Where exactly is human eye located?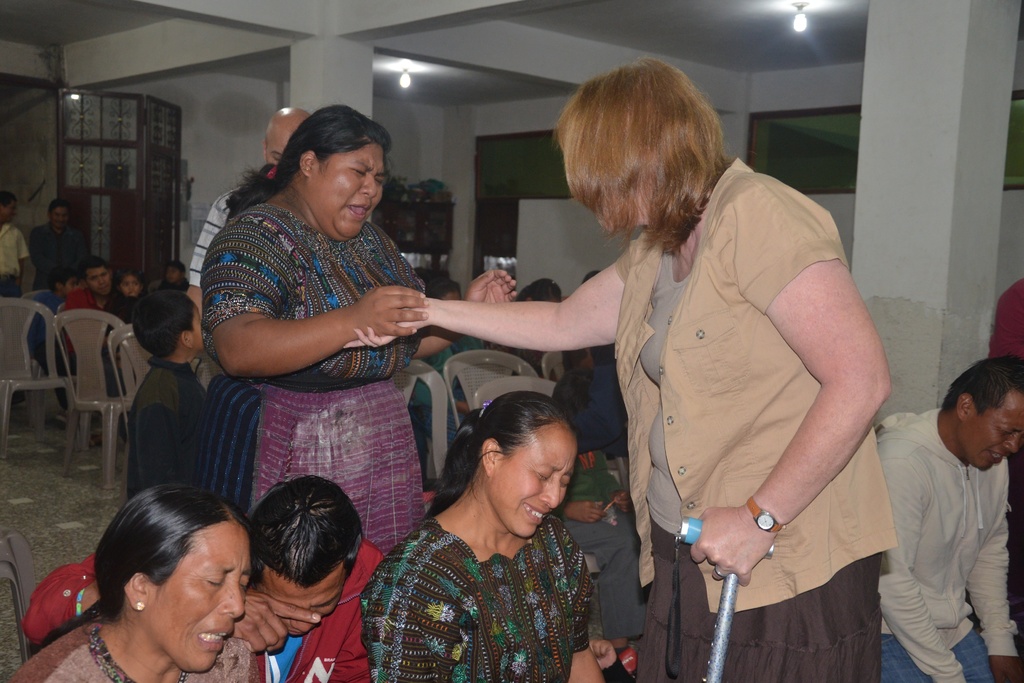
Its bounding box is left=319, top=604, right=335, bottom=612.
